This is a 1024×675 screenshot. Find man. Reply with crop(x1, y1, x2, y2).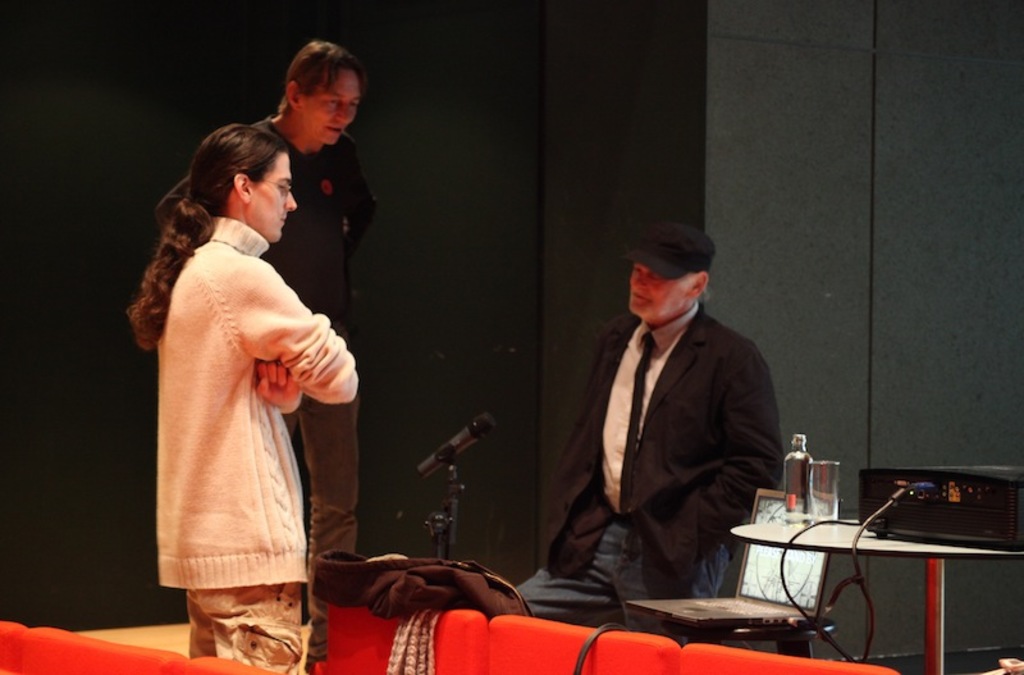
crop(516, 224, 785, 640).
